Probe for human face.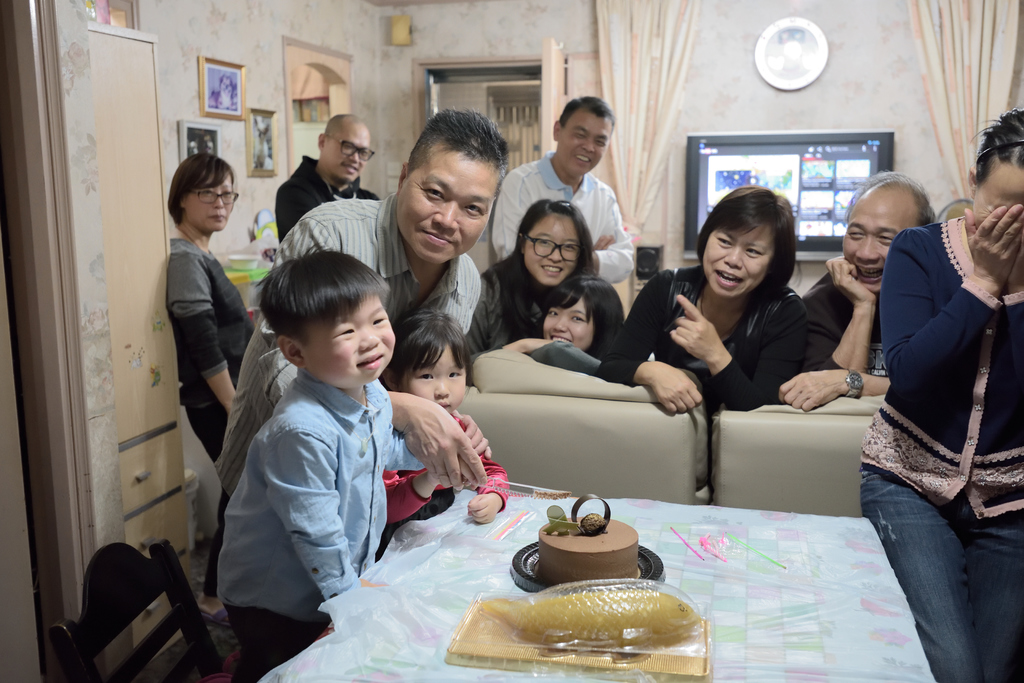
Probe result: bbox=[972, 172, 1023, 232].
